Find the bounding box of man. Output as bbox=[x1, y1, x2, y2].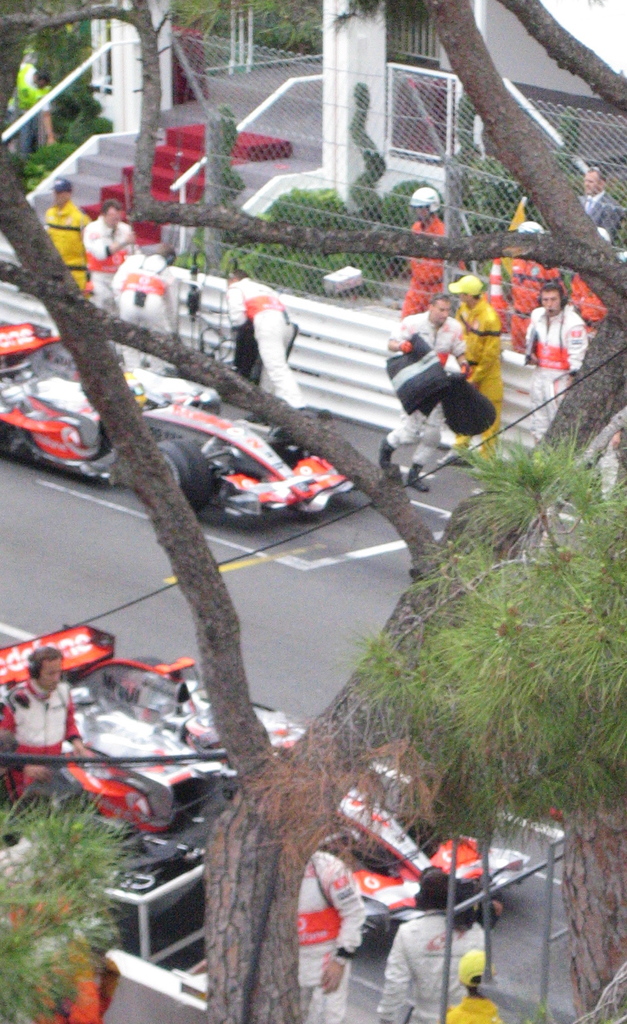
bbox=[377, 297, 464, 488].
